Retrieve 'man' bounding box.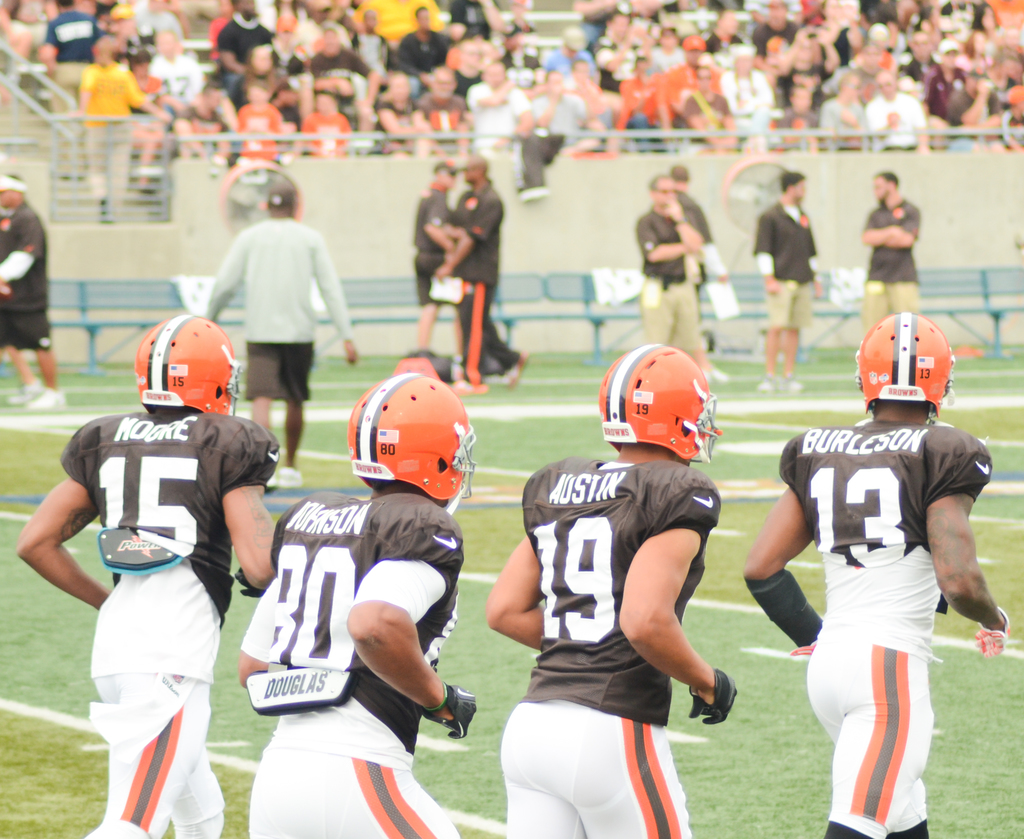
Bounding box: [left=235, top=371, right=476, bottom=838].
